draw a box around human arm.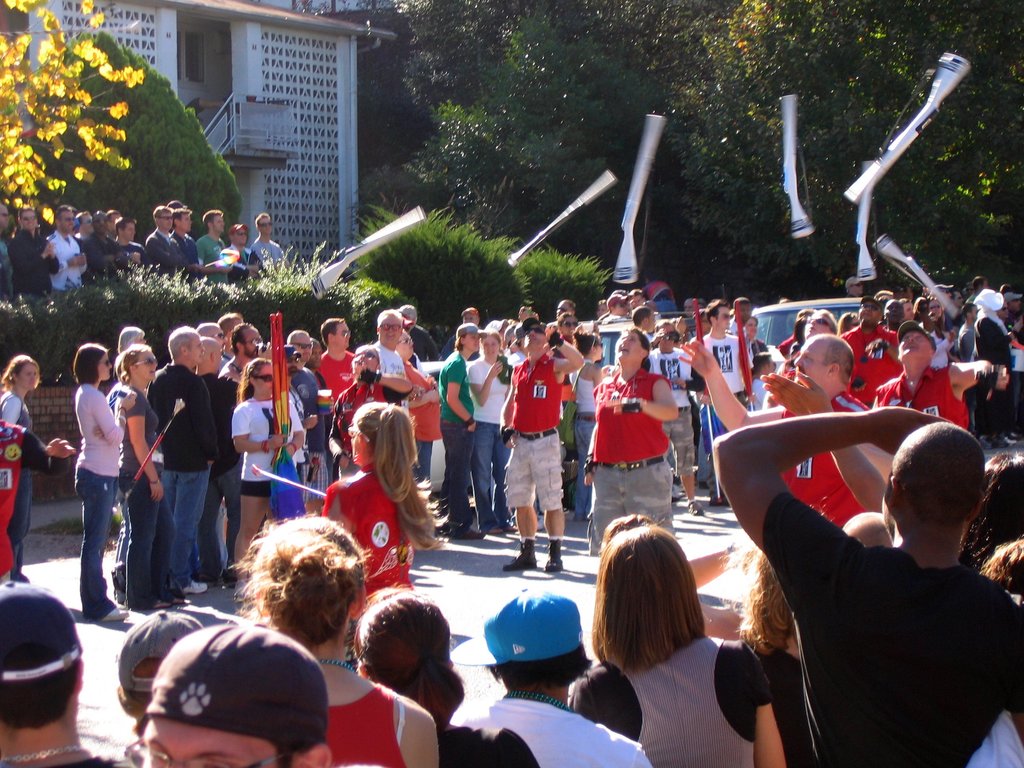
pyautogui.locateOnScreen(92, 401, 129, 445).
